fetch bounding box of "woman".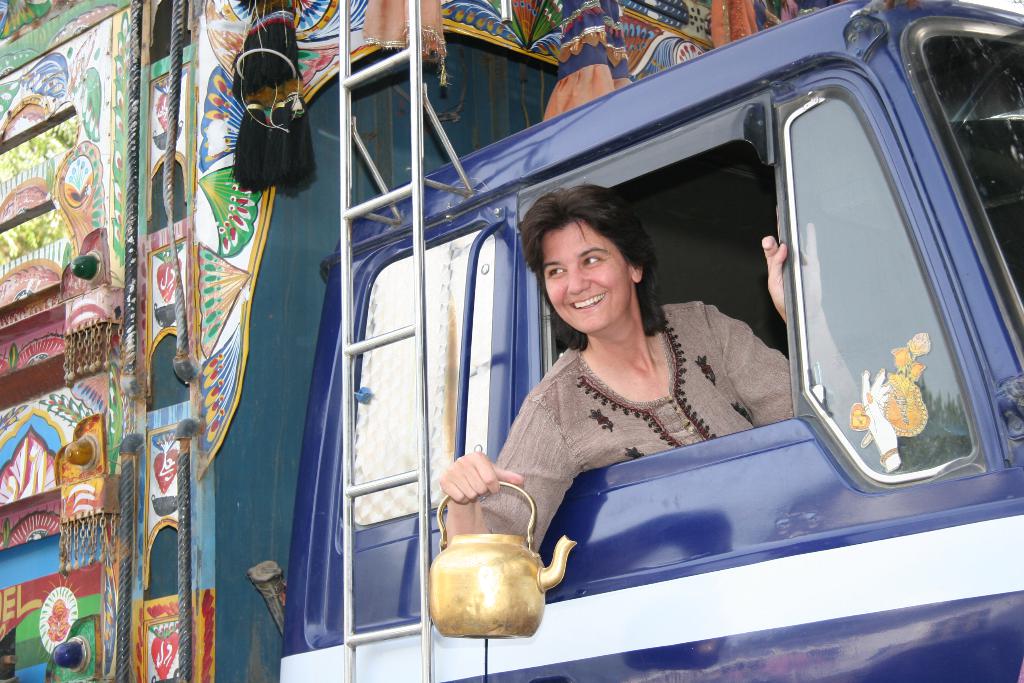
Bbox: left=482, top=163, right=785, bottom=565.
